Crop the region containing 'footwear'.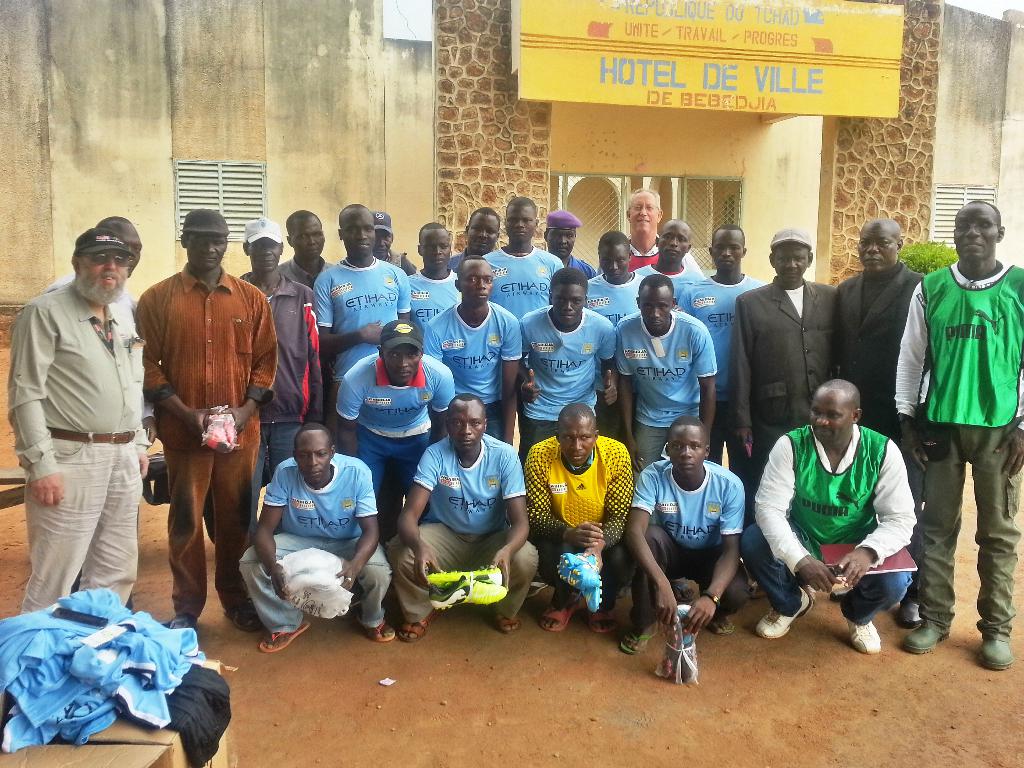
Crop region: box=[897, 602, 924, 627].
